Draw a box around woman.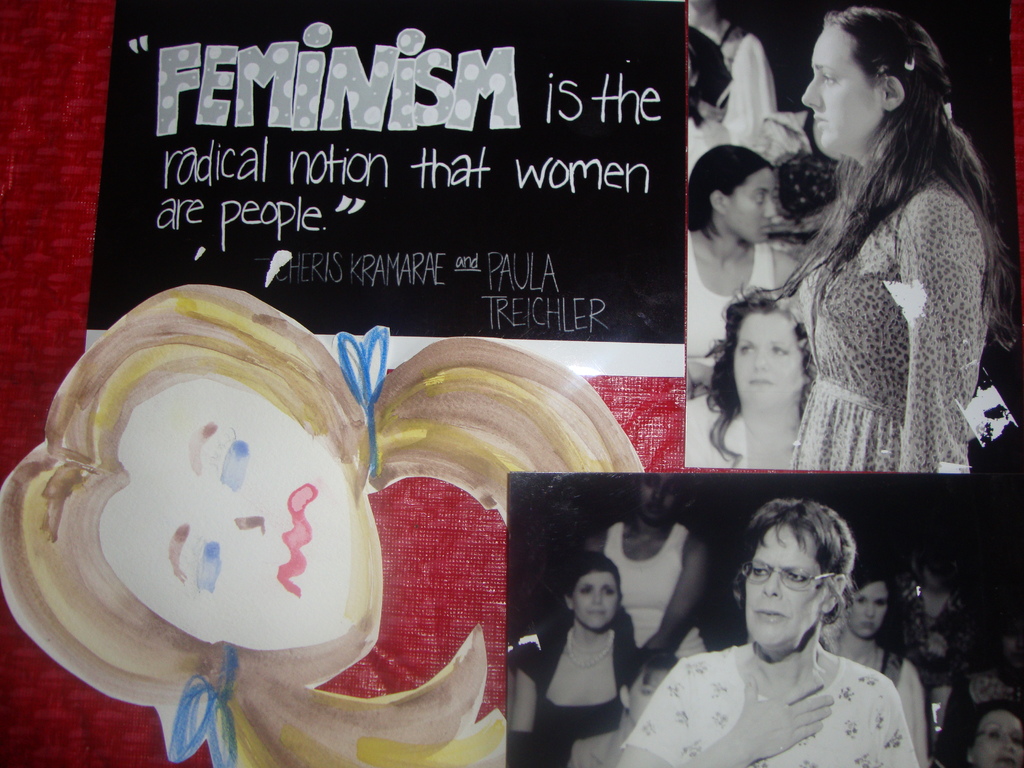
570,650,684,767.
